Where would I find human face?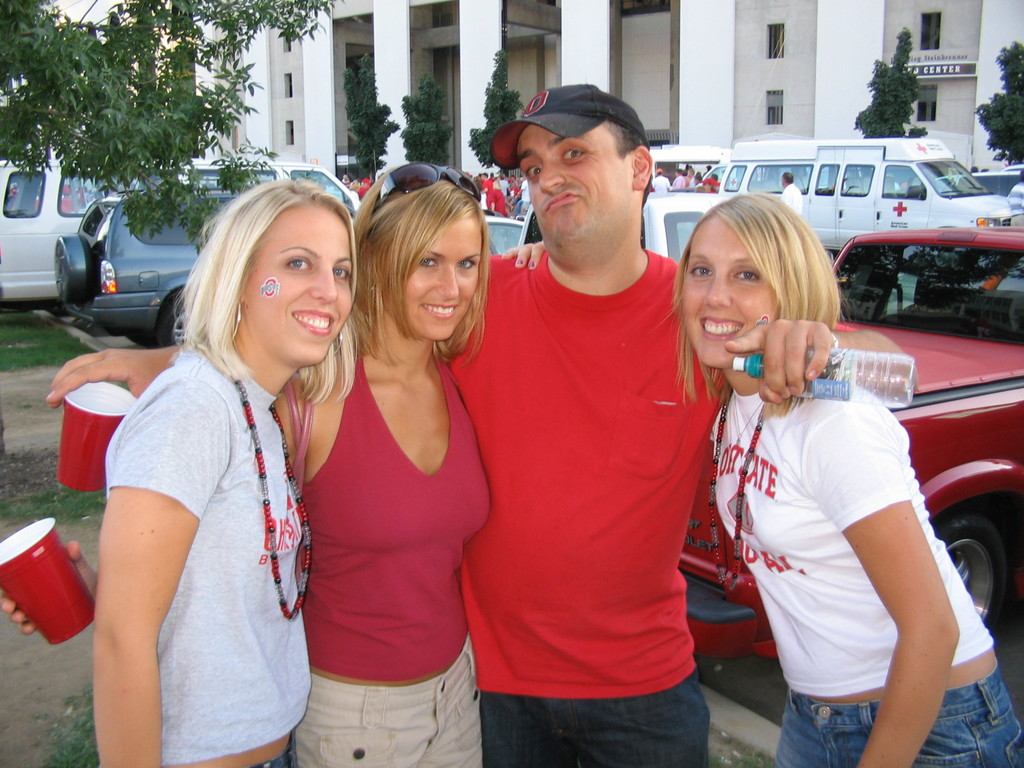
At 403, 207, 484, 341.
